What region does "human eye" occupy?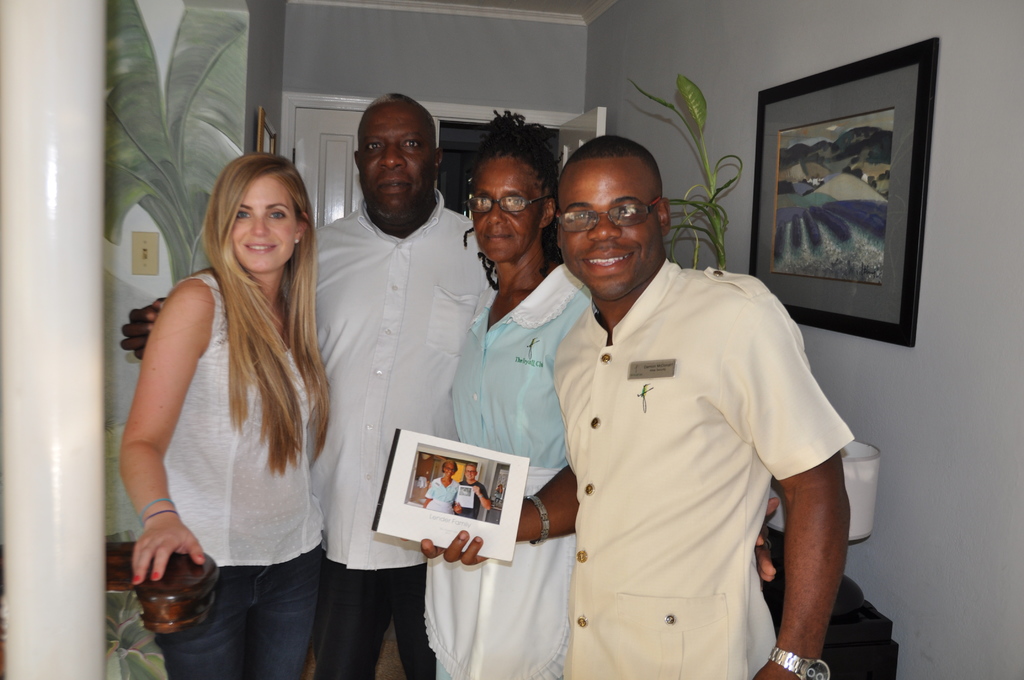
<bbox>236, 210, 253, 221</bbox>.
